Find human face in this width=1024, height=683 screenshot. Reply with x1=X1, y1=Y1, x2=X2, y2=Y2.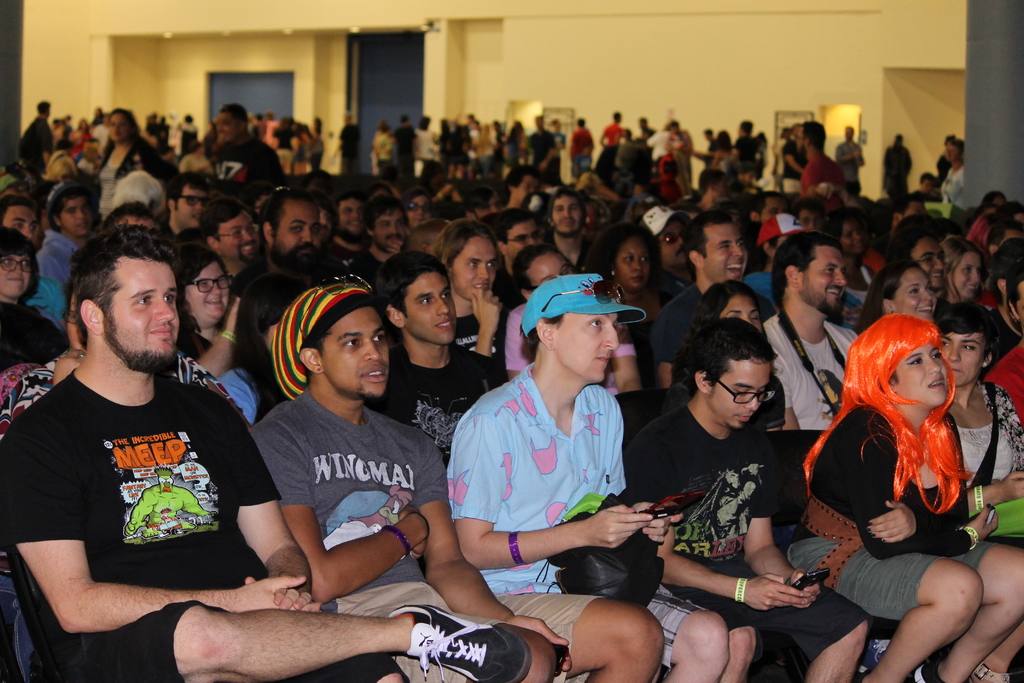
x1=405, y1=274, x2=456, y2=345.
